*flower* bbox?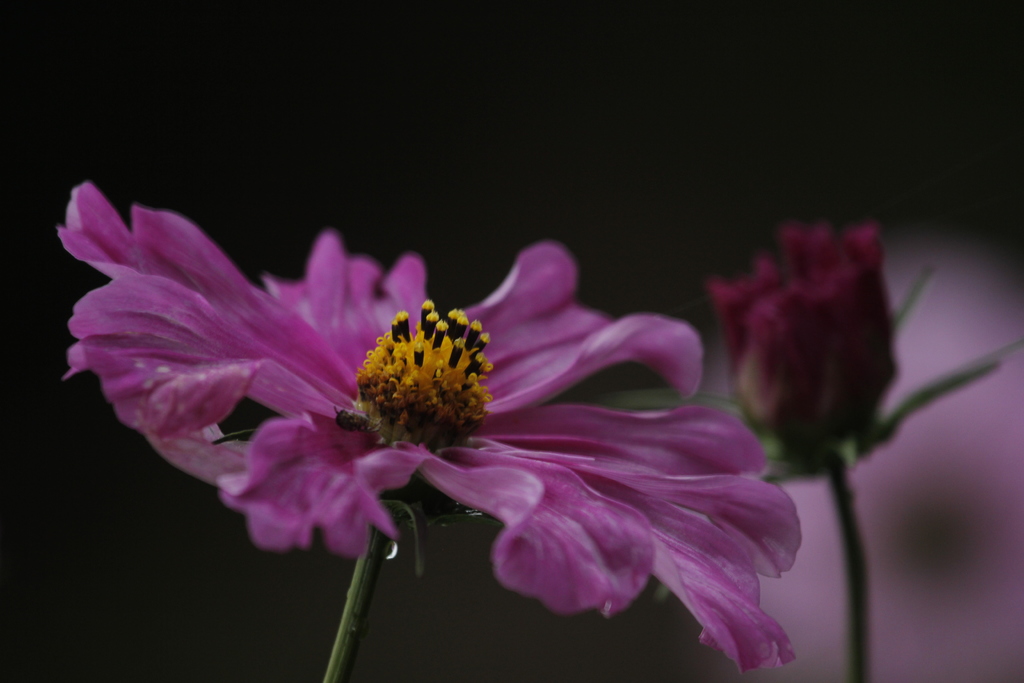
bbox(713, 218, 899, 478)
